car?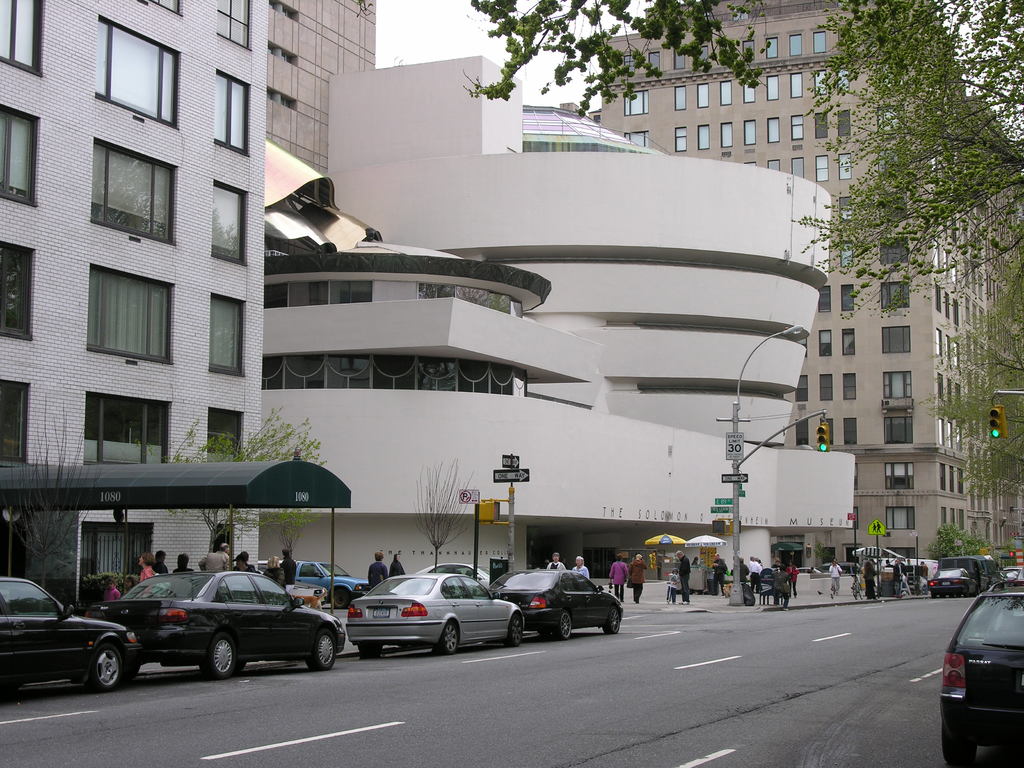
<region>941, 579, 1023, 764</region>
